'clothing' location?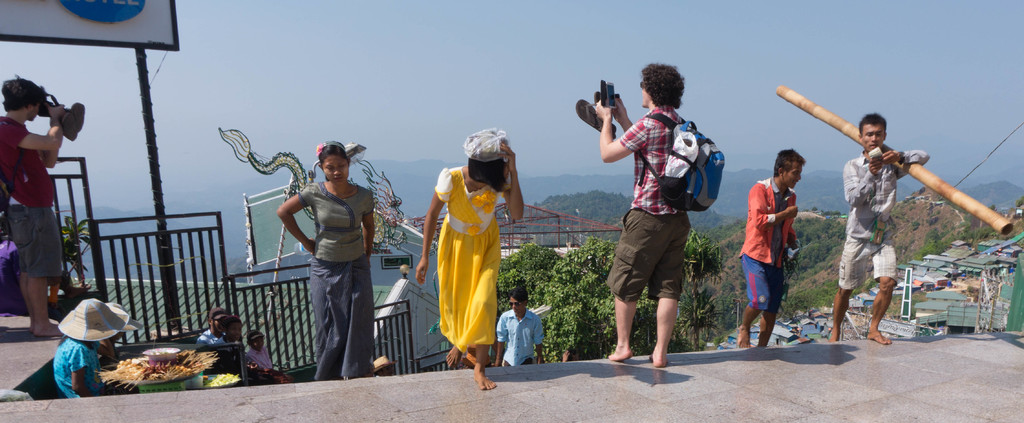
bbox(832, 148, 937, 302)
